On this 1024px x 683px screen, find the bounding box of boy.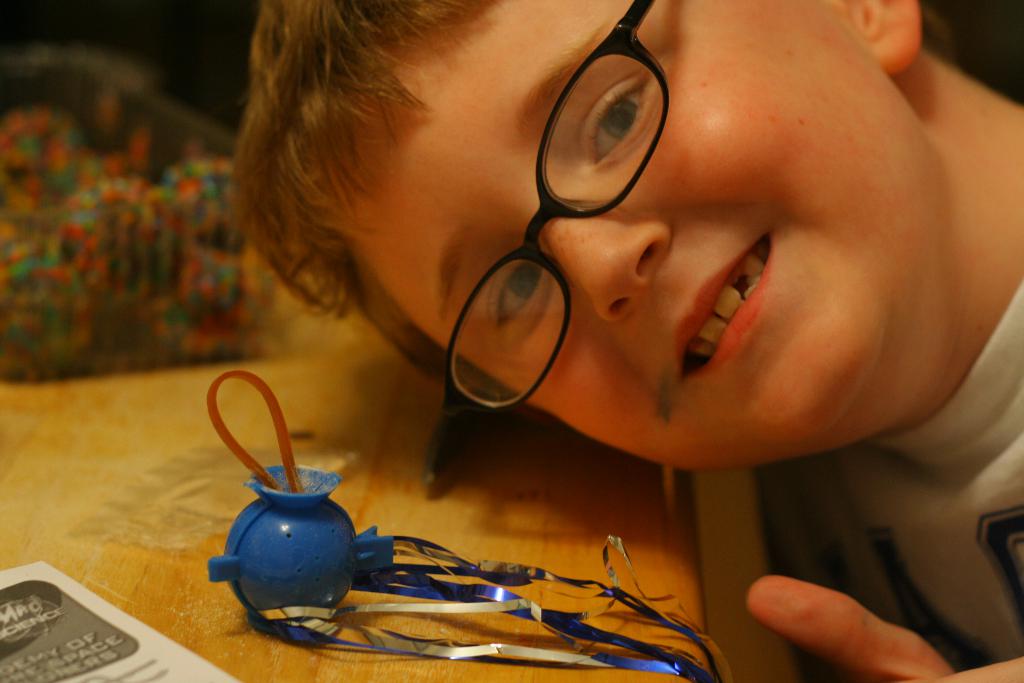
Bounding box: box=[234, 0, 1023, 682].
